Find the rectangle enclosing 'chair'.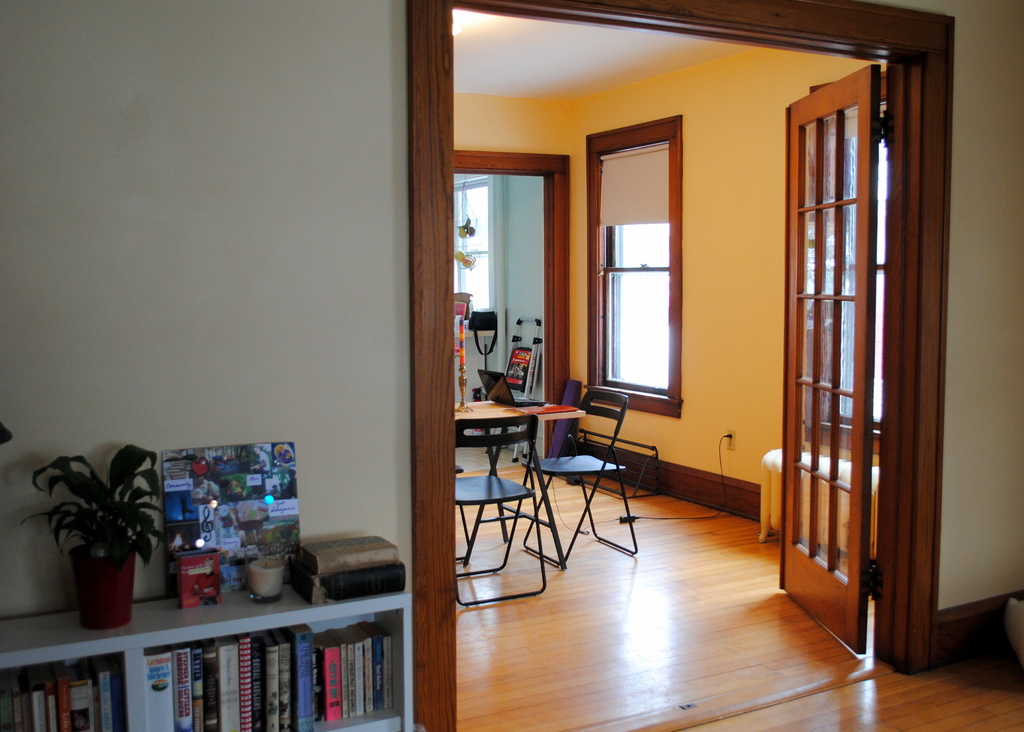
[x1=452, y1=460, x2=472, y2=562].
